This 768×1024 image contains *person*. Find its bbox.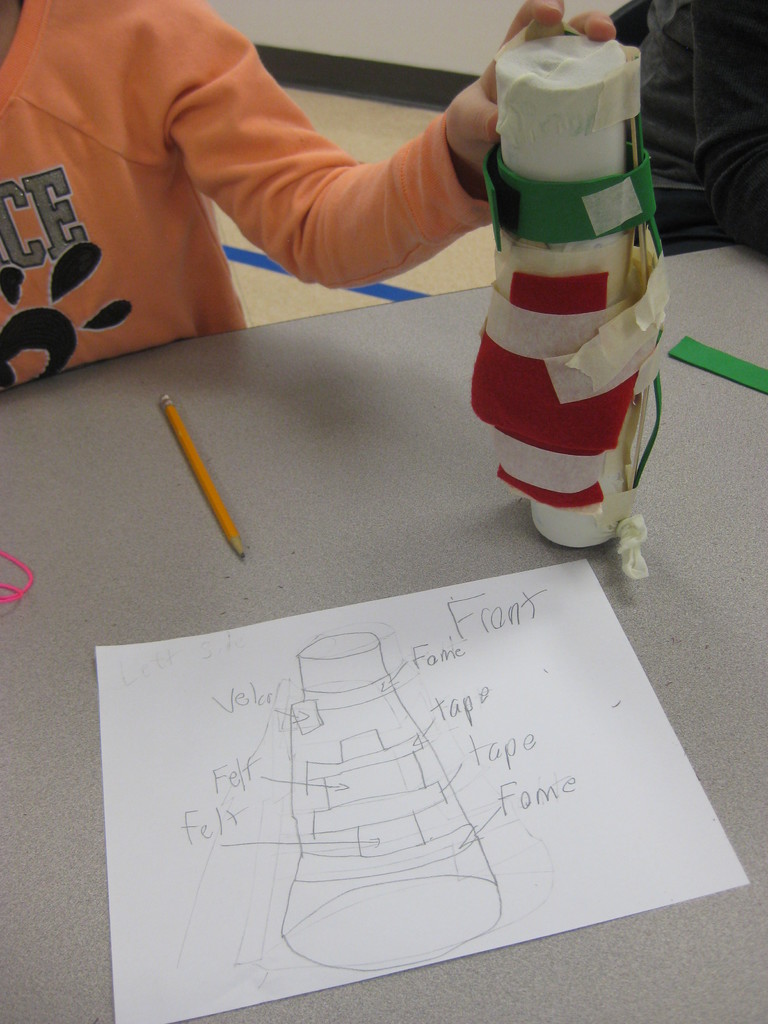
[0, 0, 617, 397].
